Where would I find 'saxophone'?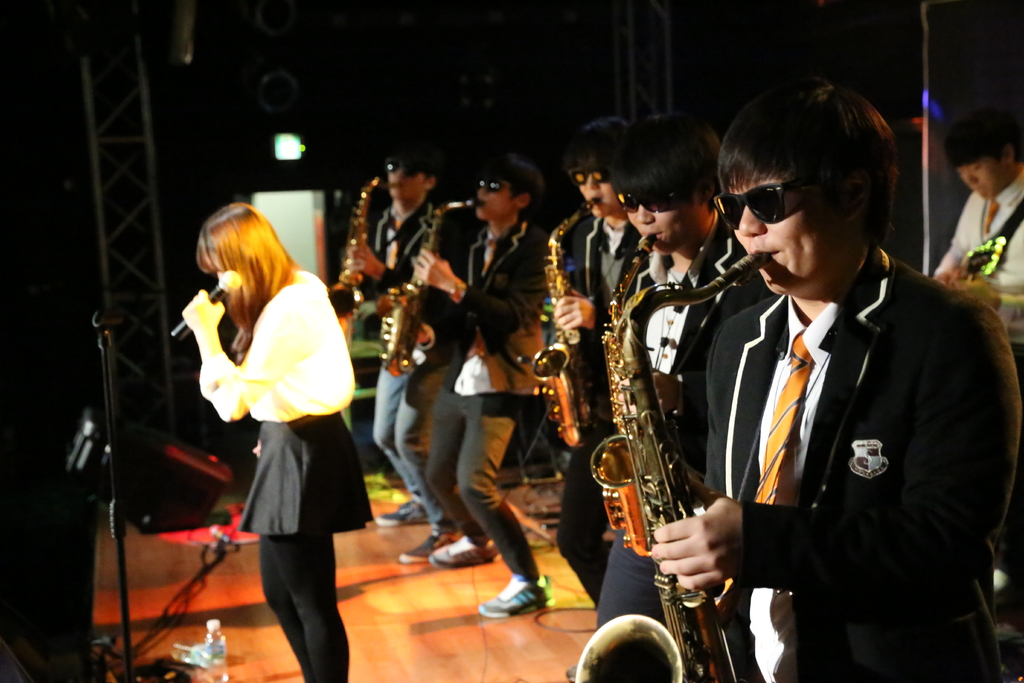
At box=[325, 176, 401, 346].
